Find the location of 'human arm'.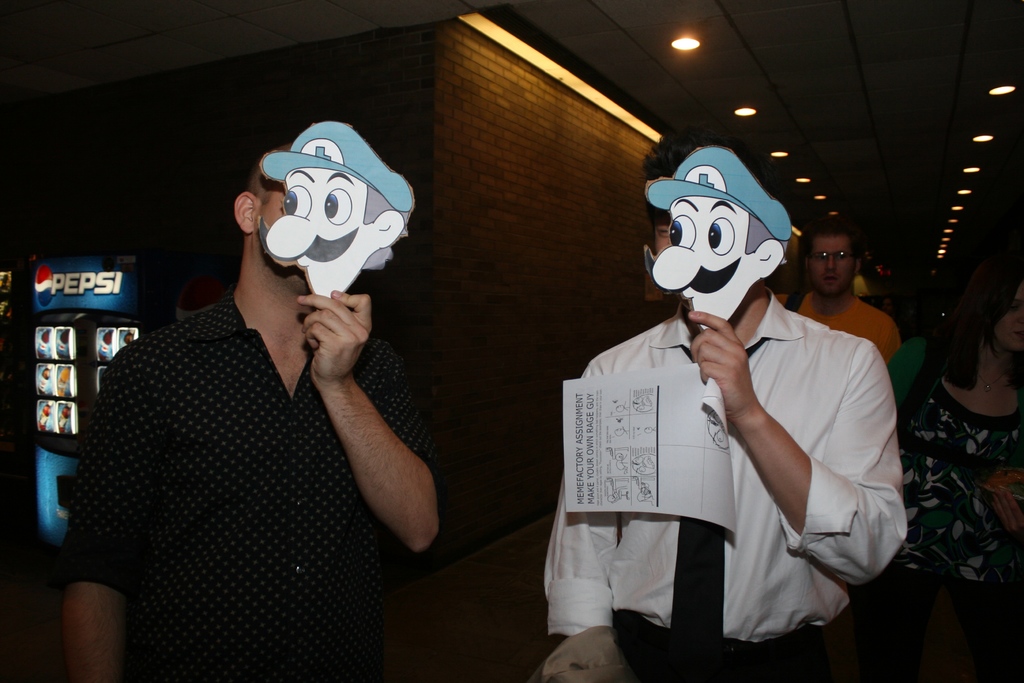
Location: select_region(532, 358, 610, 657).
